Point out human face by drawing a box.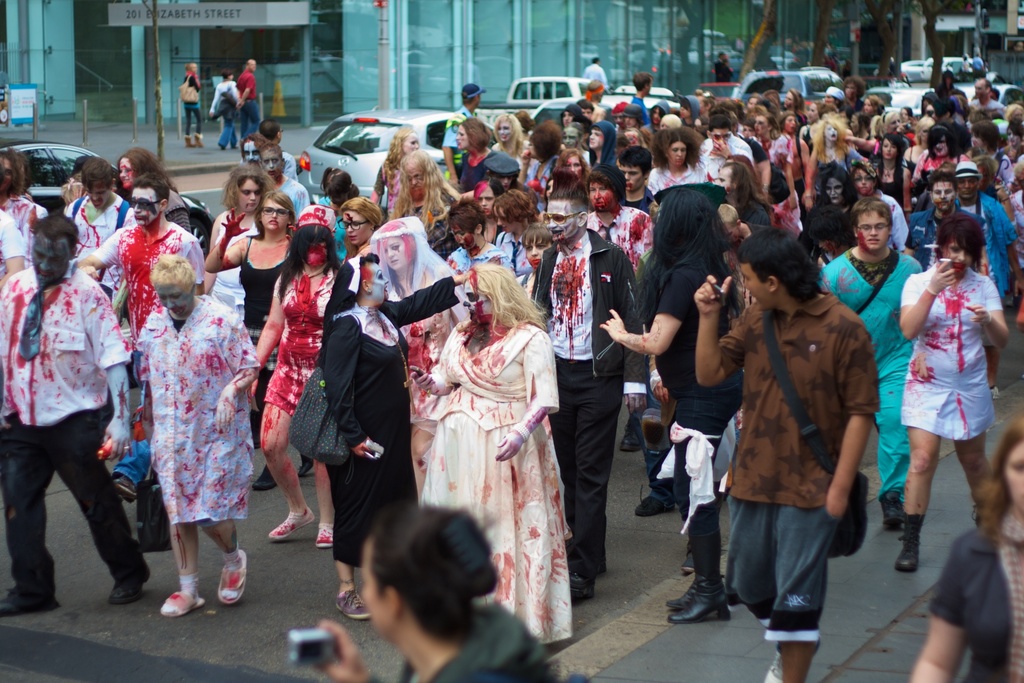
620/165/642/190.
